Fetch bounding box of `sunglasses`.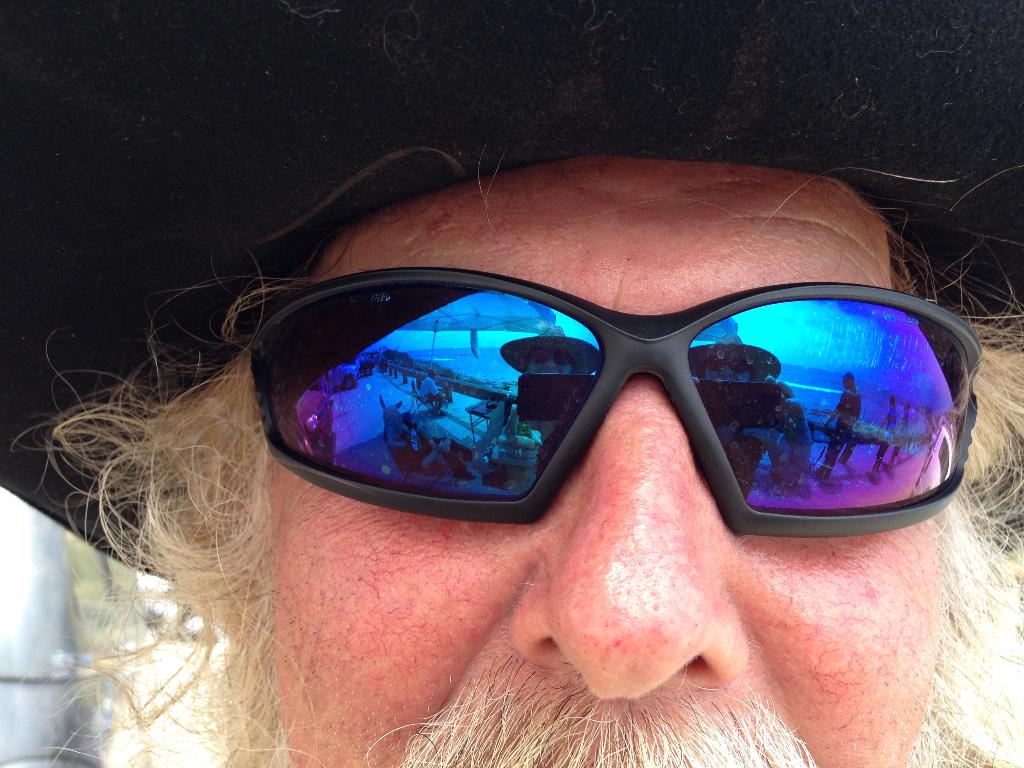
Bbox: crop(231, 266, 980, 537).
